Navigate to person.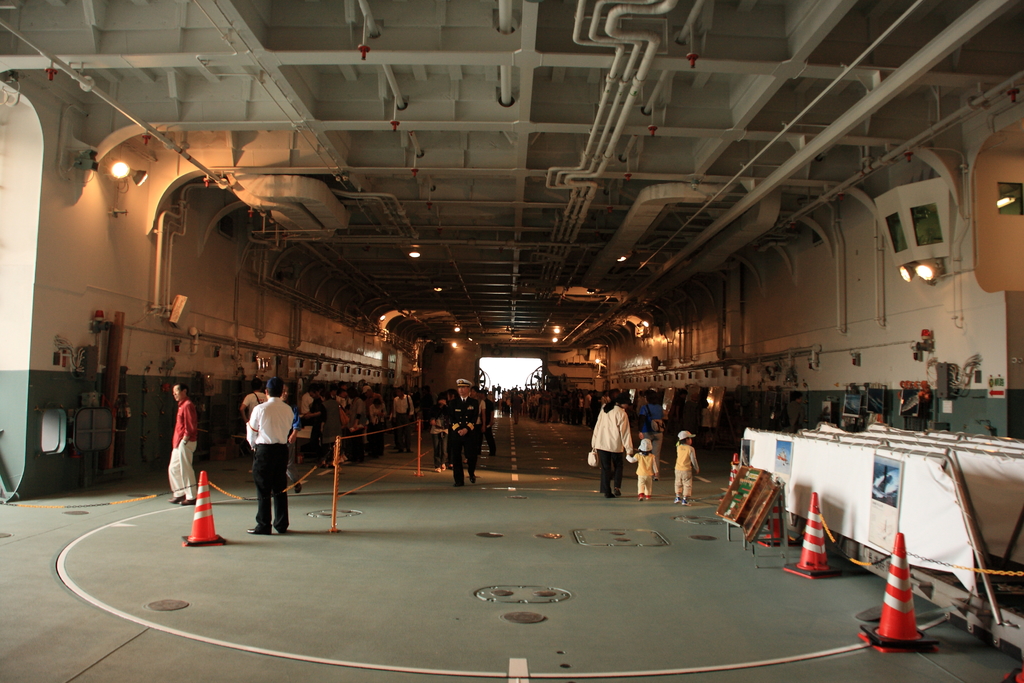
Navigation target: pyautogui.locateOnScreen(446, 379, 479, 487).
